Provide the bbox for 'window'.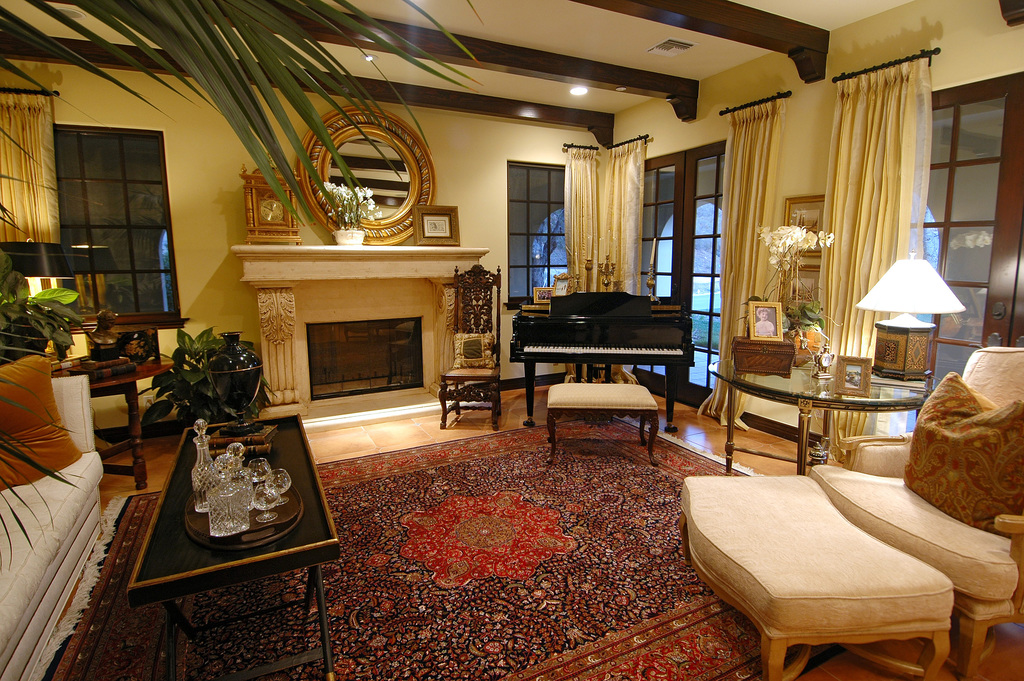
x1=508 y1=162 x2=577 y2=304.
